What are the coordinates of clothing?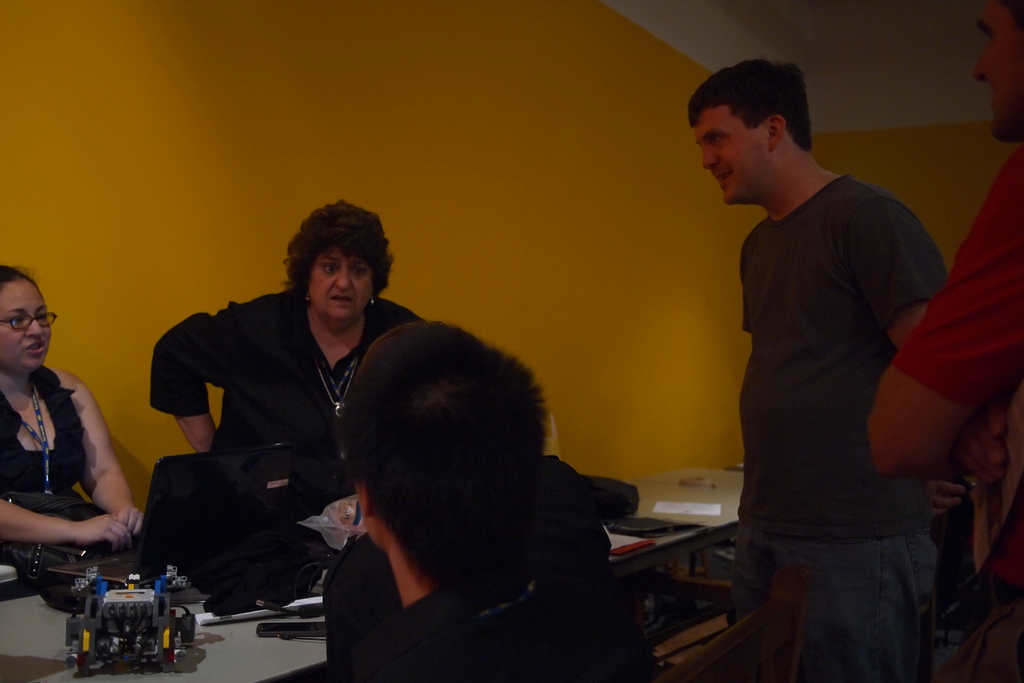
886 144 1023 682.
